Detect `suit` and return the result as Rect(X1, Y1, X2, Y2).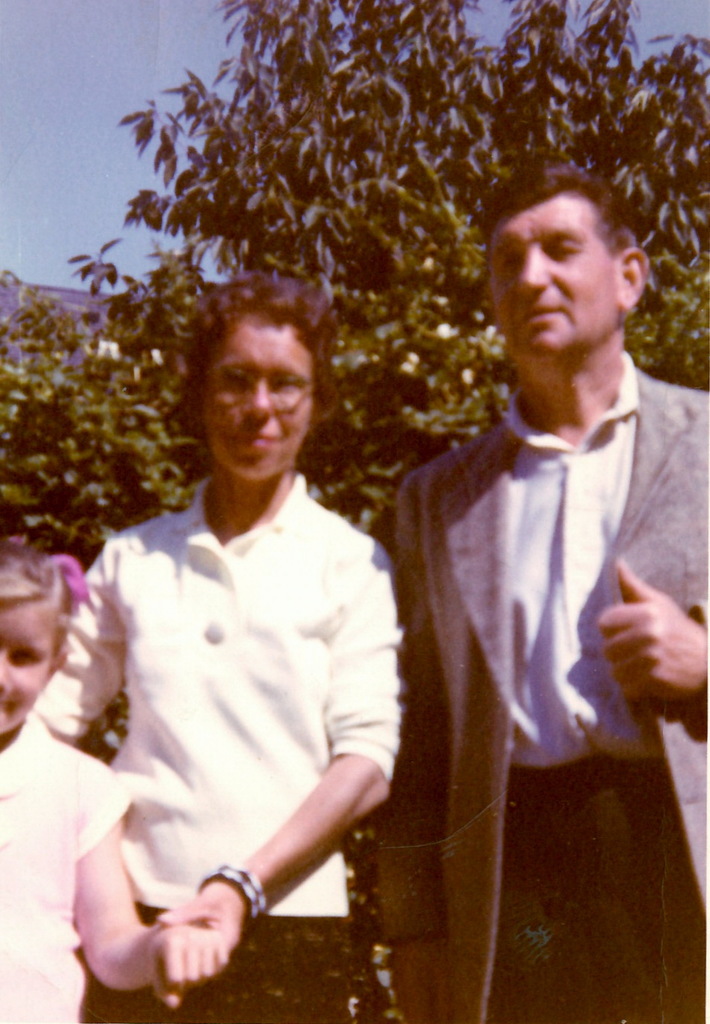
Rect(366, 165, 691, 1017).
